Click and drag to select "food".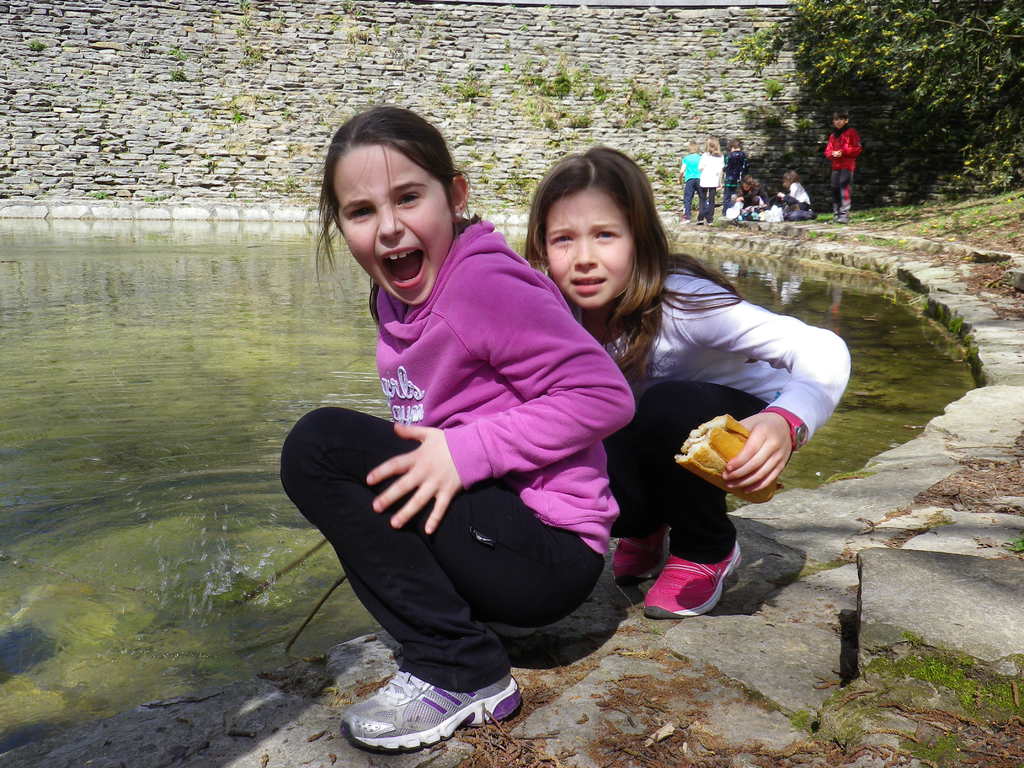
Selection: region(673, 406, 768, 494).
